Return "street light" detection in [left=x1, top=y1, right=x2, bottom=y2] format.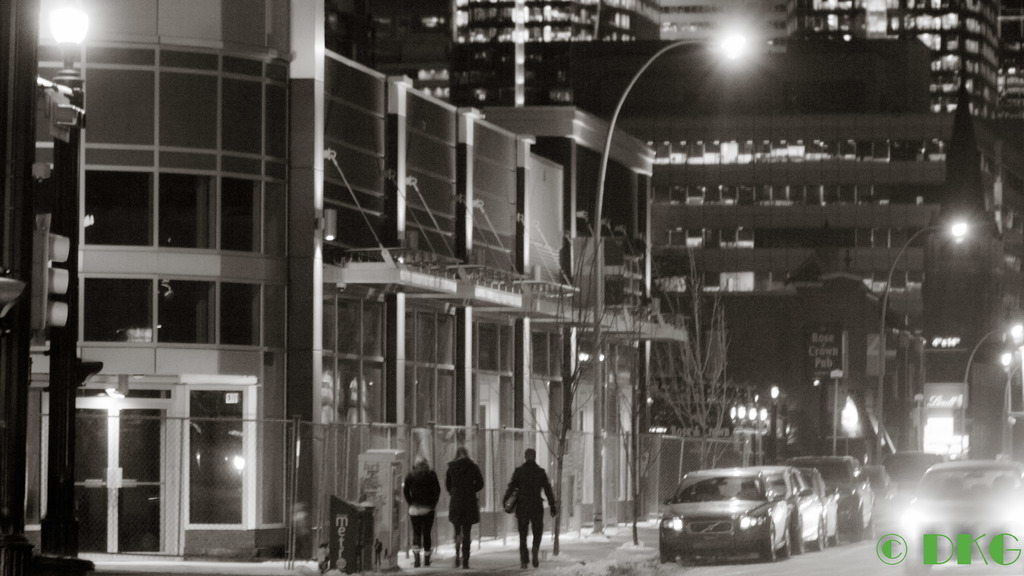
[left=876, top=214, right=982, bottom=454].
